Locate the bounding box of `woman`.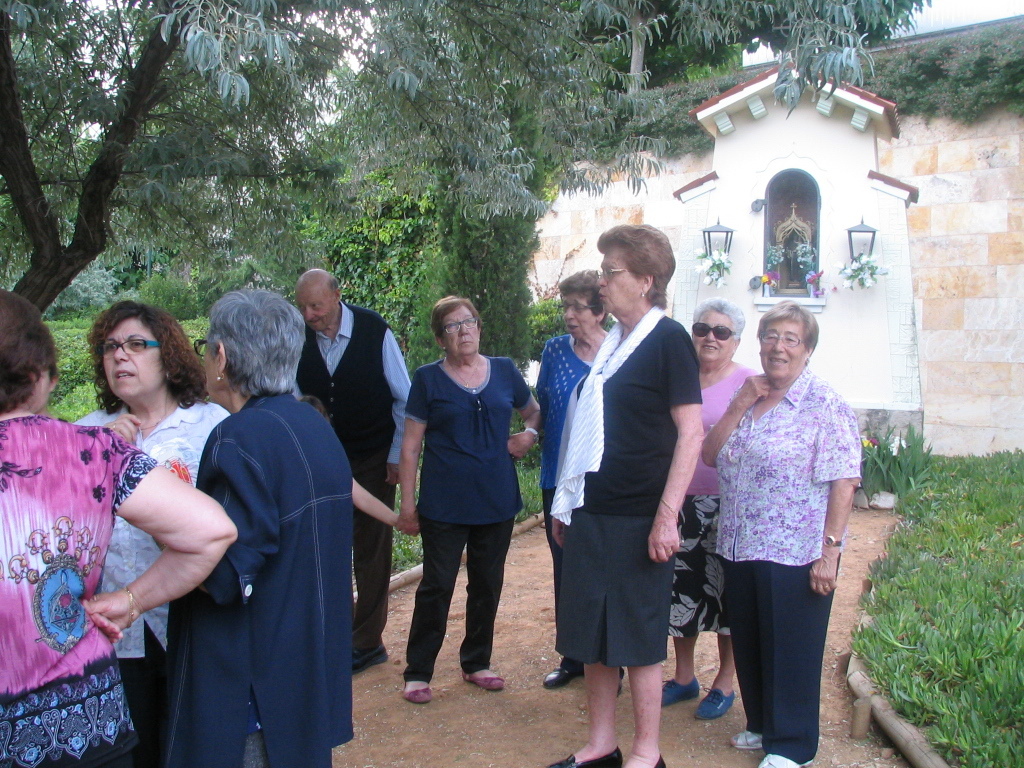
Bounding box: (x1=658, y1=296, x2=755, y2=717).
